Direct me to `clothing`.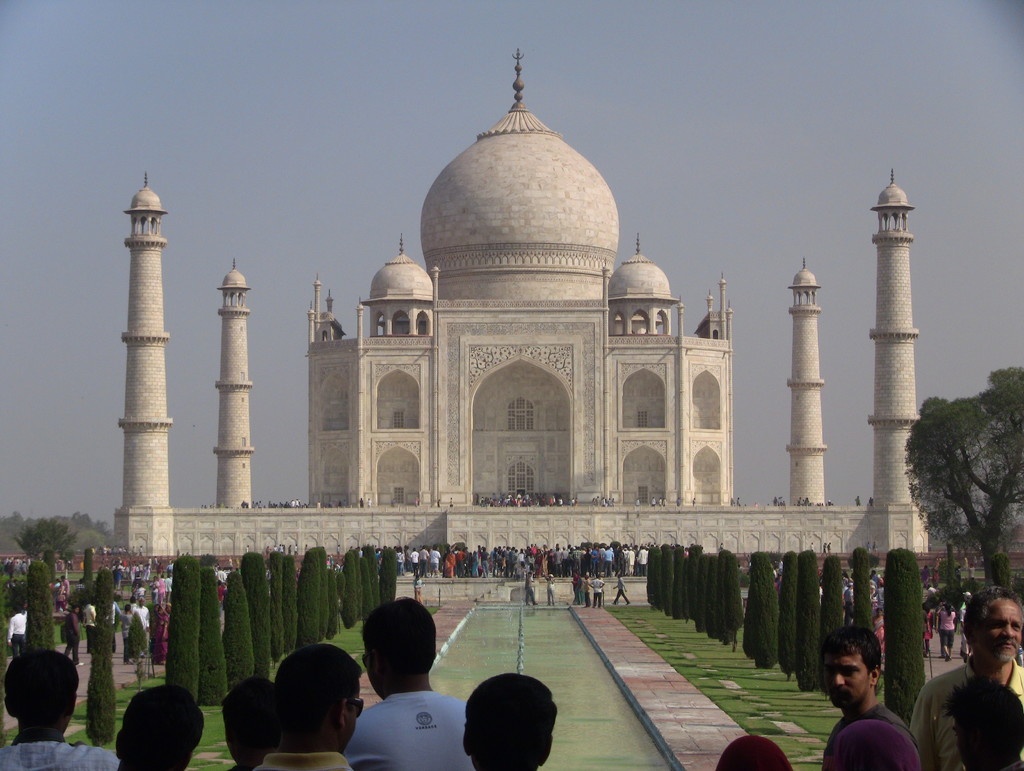
Direction: box(540, 548, 548, 578).
